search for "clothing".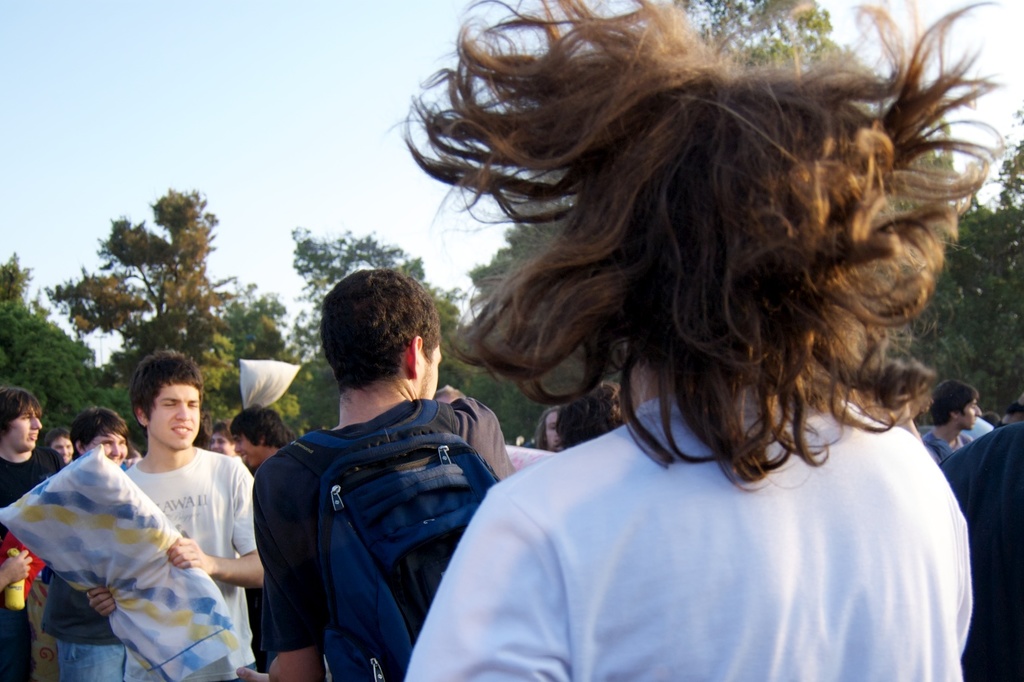
Found at rect(917, 434, 973, 465).
